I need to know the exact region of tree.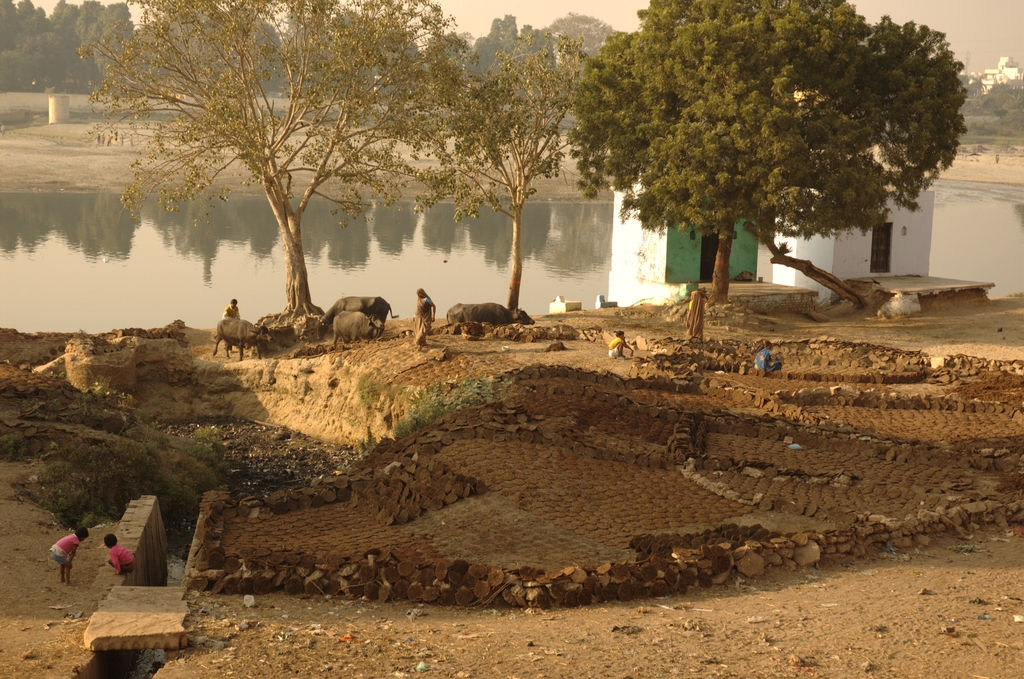
Region: [x1=414, y1=35, x2=585, y2=305].
